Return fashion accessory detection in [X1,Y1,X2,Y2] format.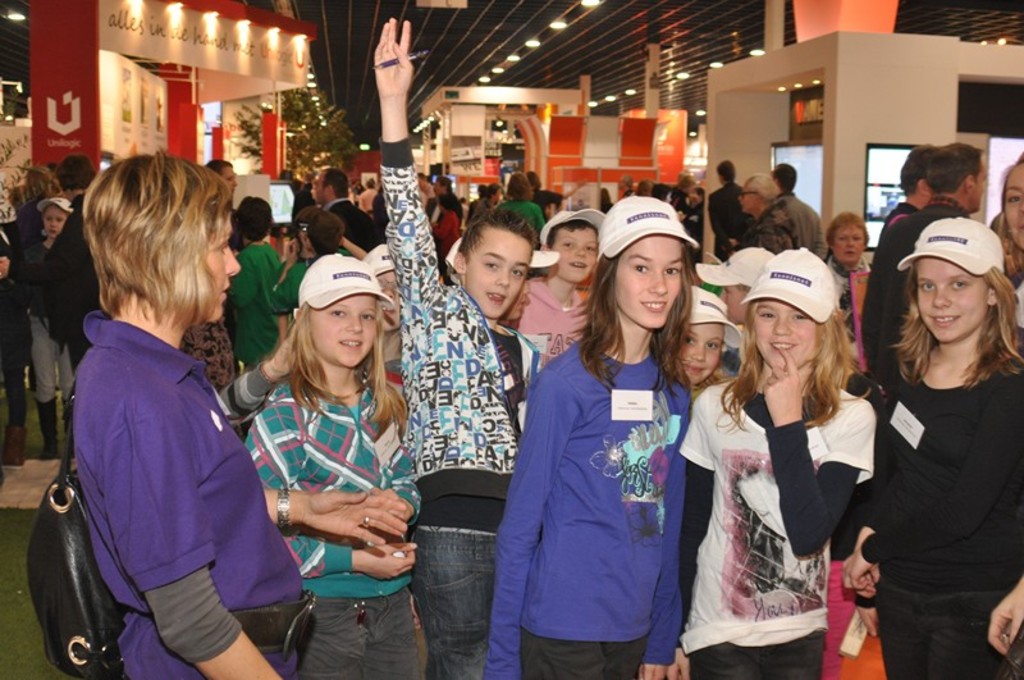
[737,247,838,328].
